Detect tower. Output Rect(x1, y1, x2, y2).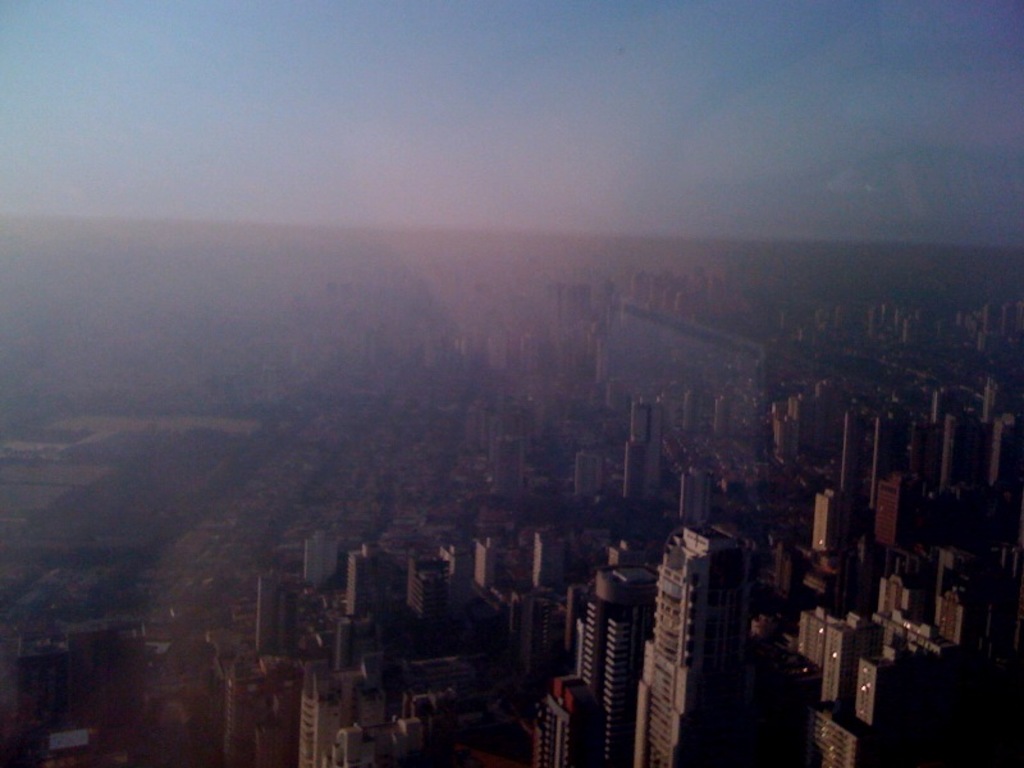
Rect(840, 408, 859, 536).
